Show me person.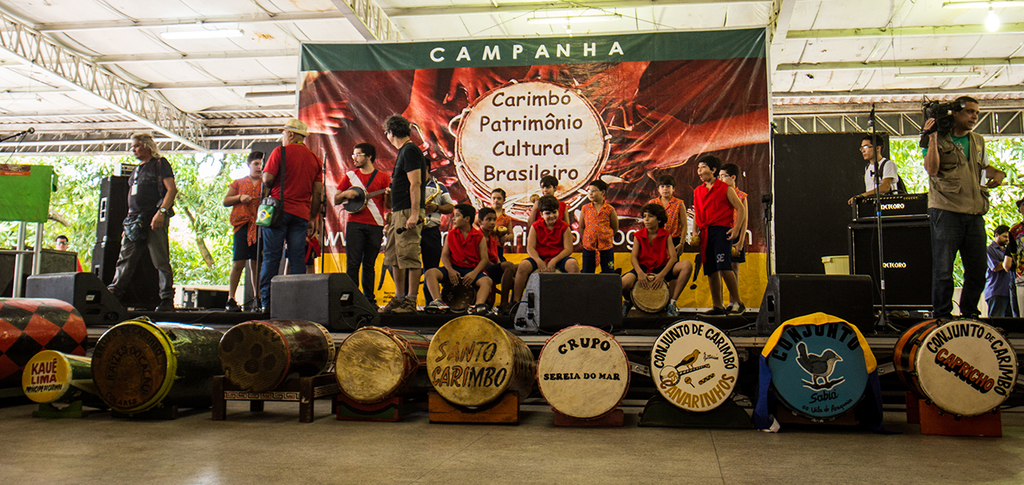
person is here: l=240, t=115, r=330, b=305.
